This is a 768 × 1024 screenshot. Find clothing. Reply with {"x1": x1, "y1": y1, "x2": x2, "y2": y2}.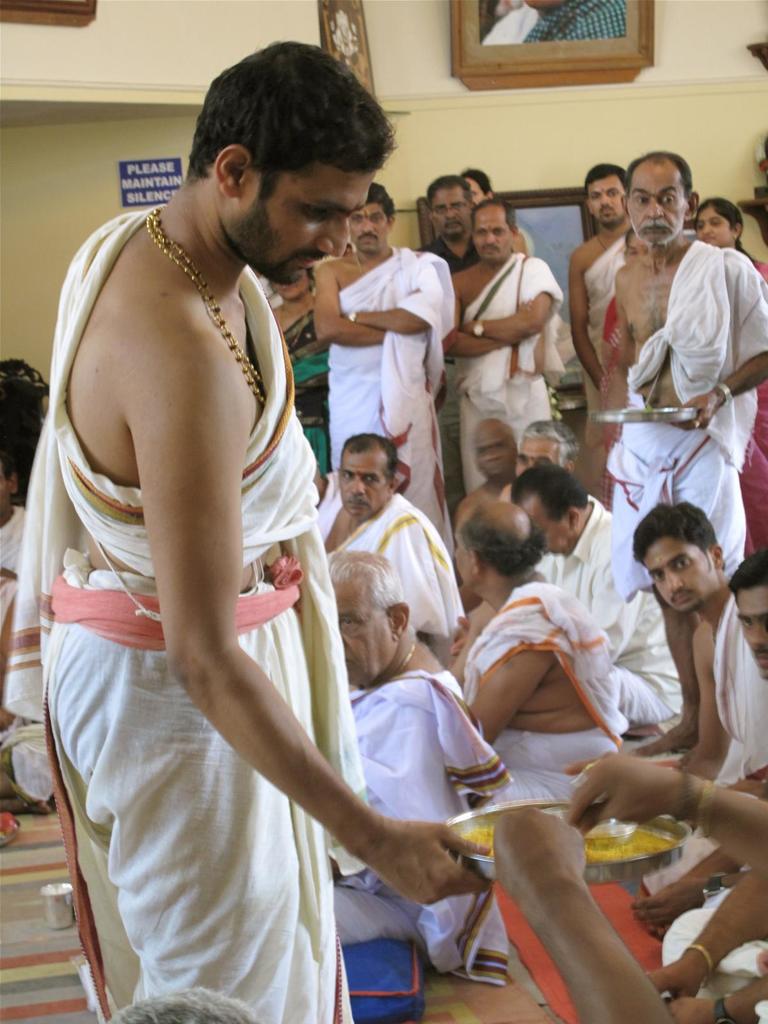
{"x1": 0, "y1": 204, "x2": 386, "y2": 1023}.
